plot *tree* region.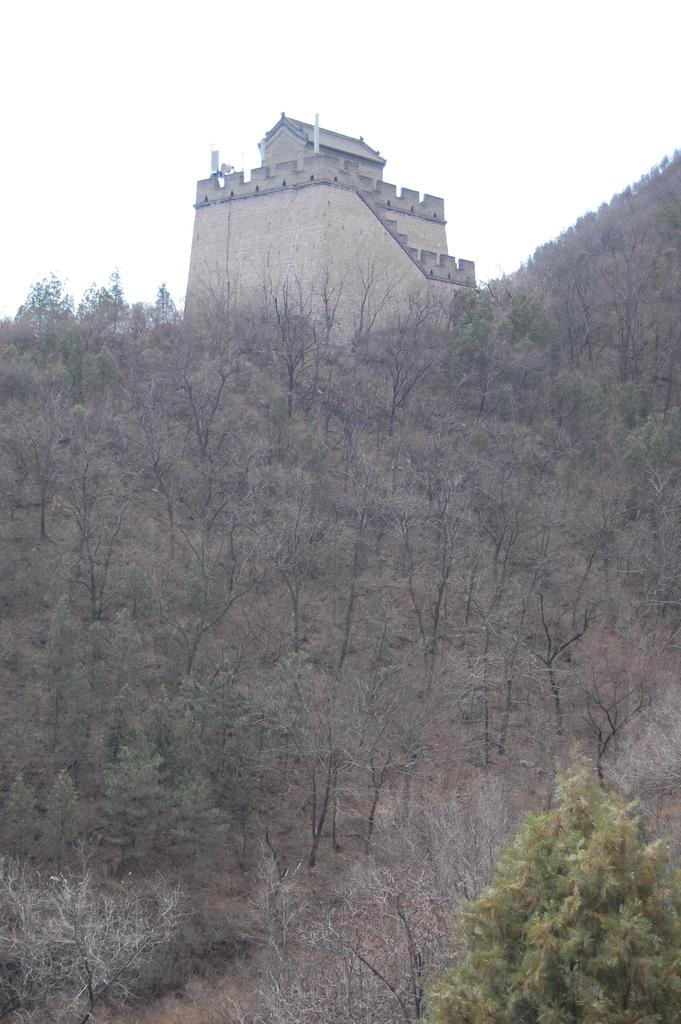
Plotted at select_region(427, 743, 680, 1023).
